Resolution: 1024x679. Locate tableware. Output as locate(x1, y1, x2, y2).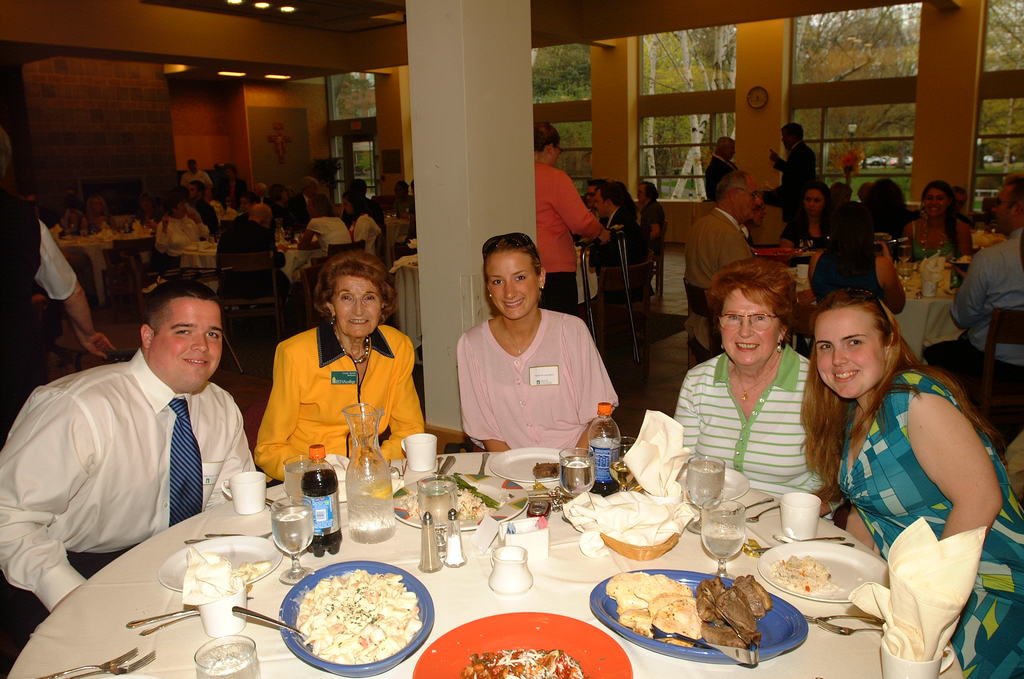
locate(232, 607, 310, 640).
